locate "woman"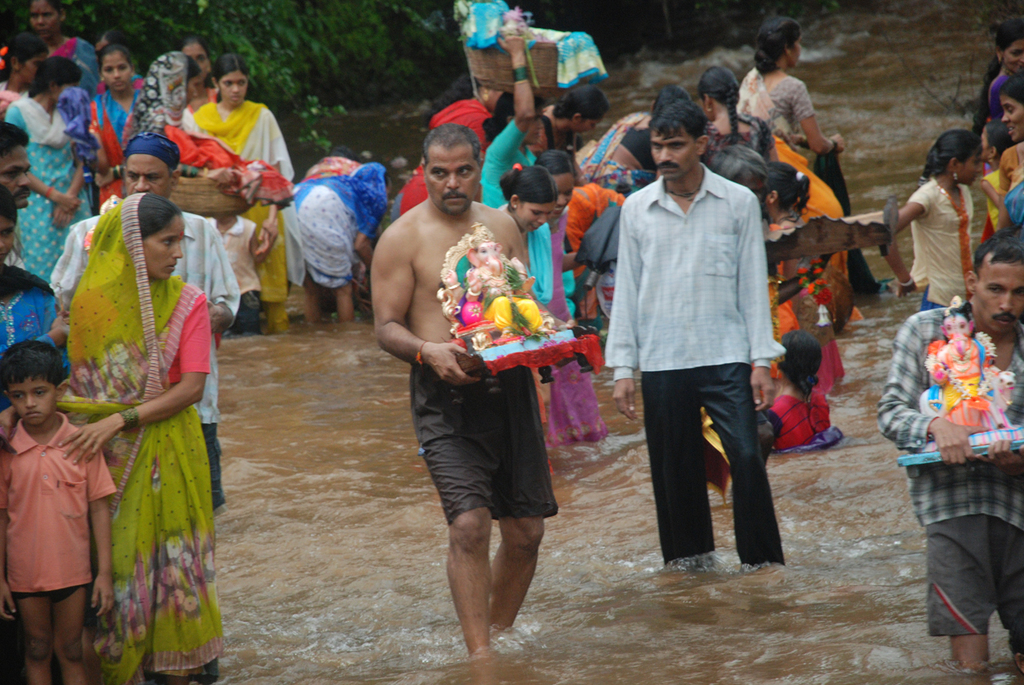
detection(287, 159, 397, 329)
